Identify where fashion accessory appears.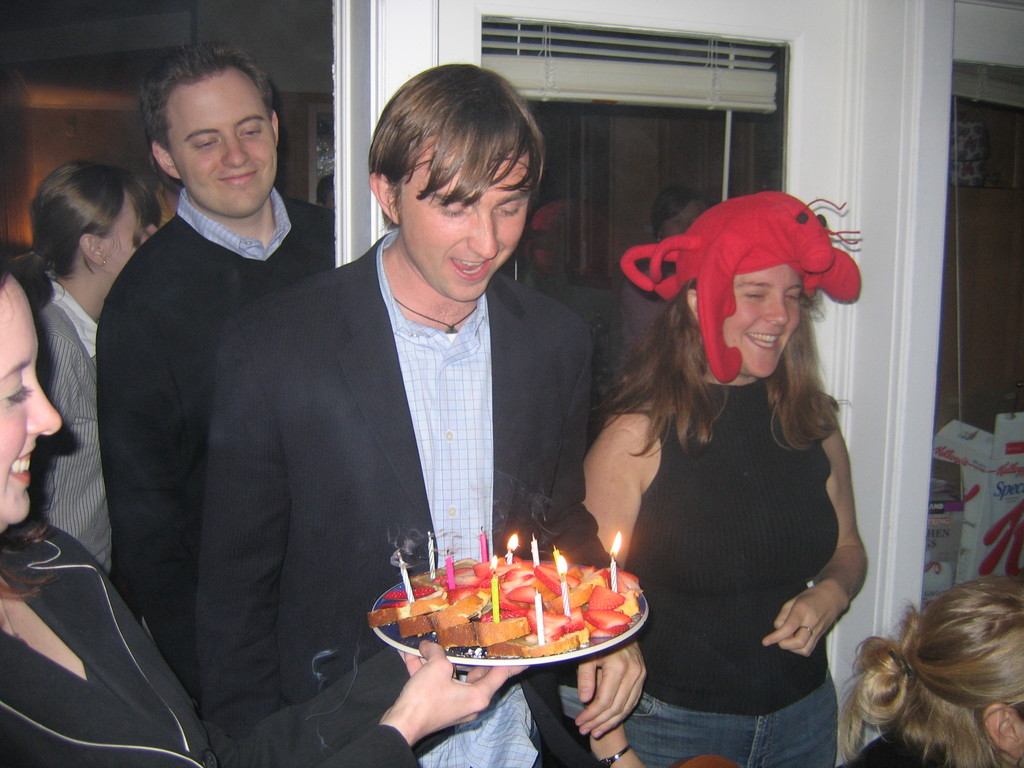
Appears at bbox=(103, 262, 107, 266).
